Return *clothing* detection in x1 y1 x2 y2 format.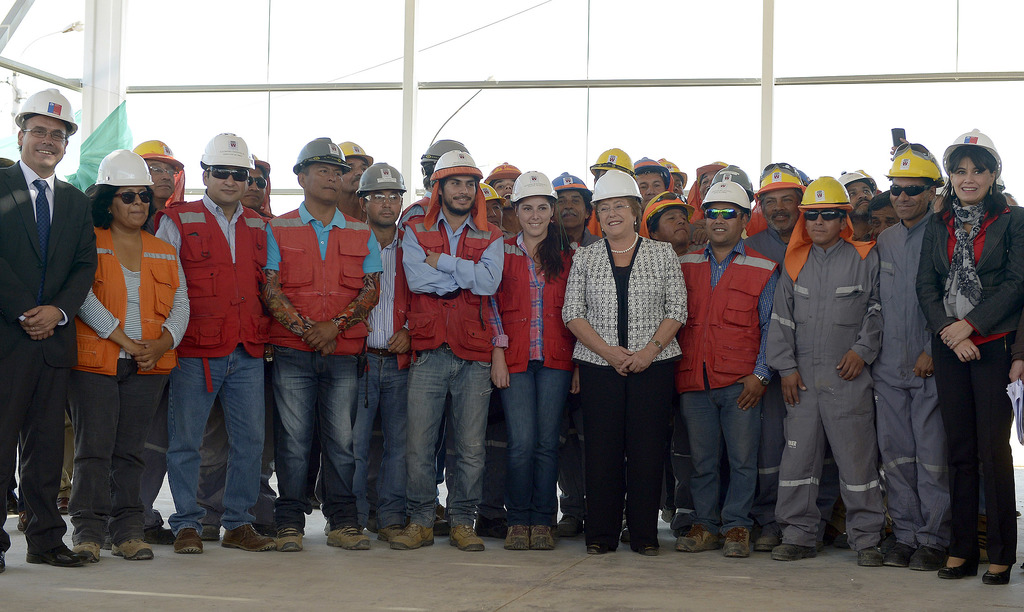
159 184 269 536.
